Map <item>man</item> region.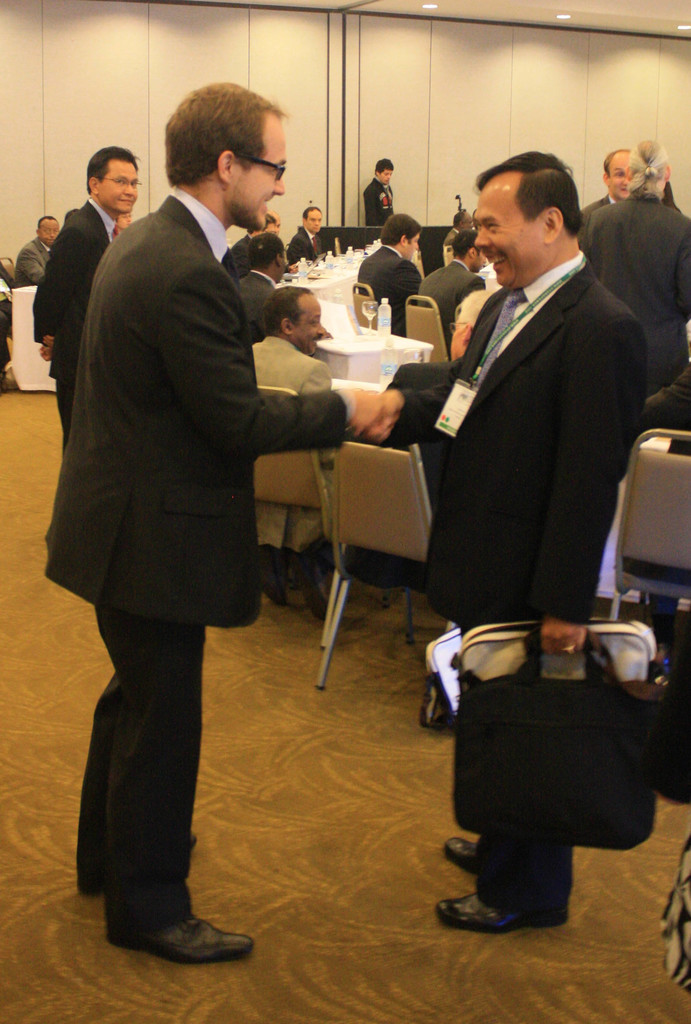
Mapped to <box>35,76,386,973</box>.
